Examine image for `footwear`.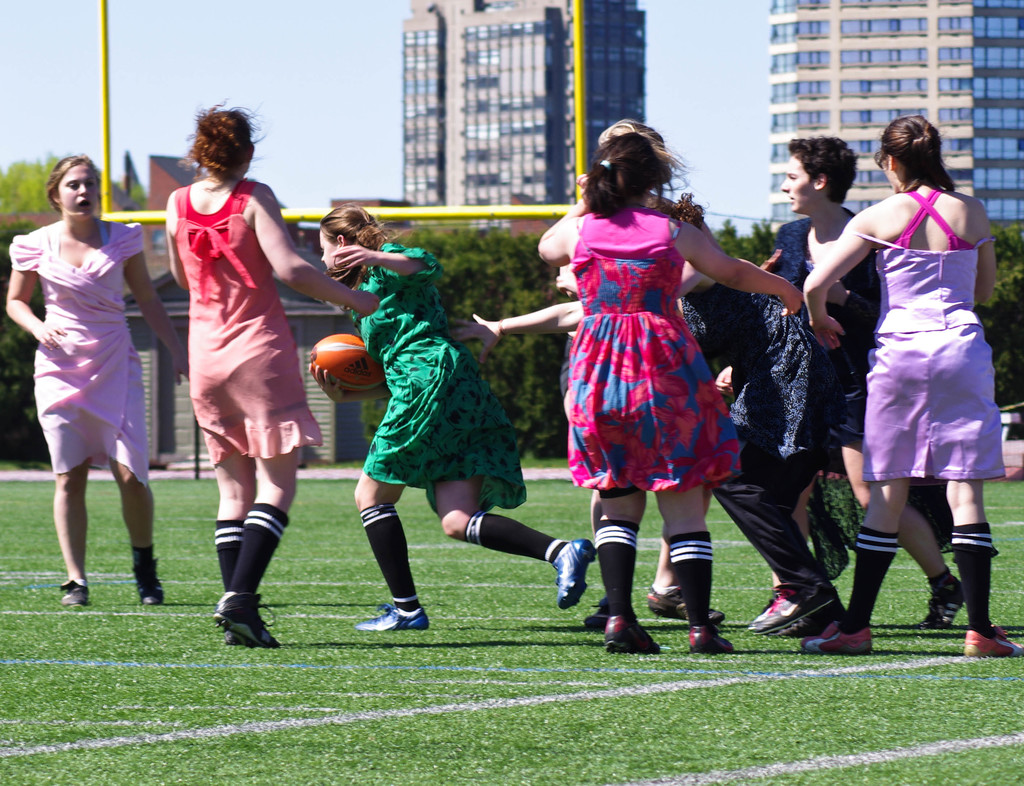
Examination result: pyautogui.locateOnScreen(601, 614, 668, 662).
